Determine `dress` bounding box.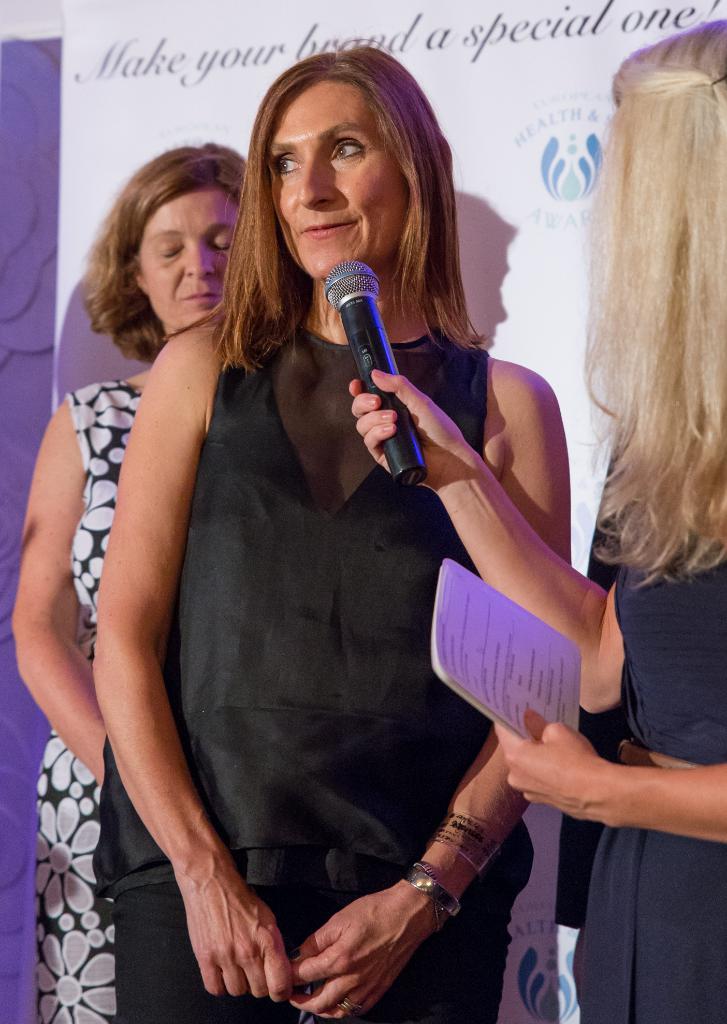
Determined: {"left": 90, "top": 318, "right": 534, "bottom": 1023}.
